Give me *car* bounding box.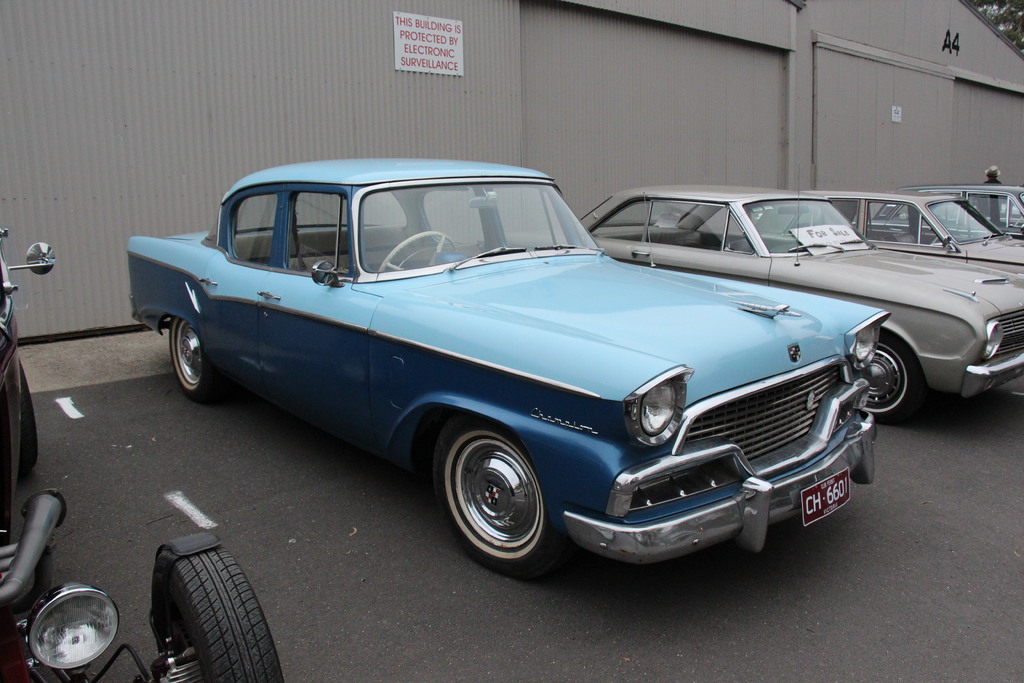
box=[852, 183, 1023, 245].
